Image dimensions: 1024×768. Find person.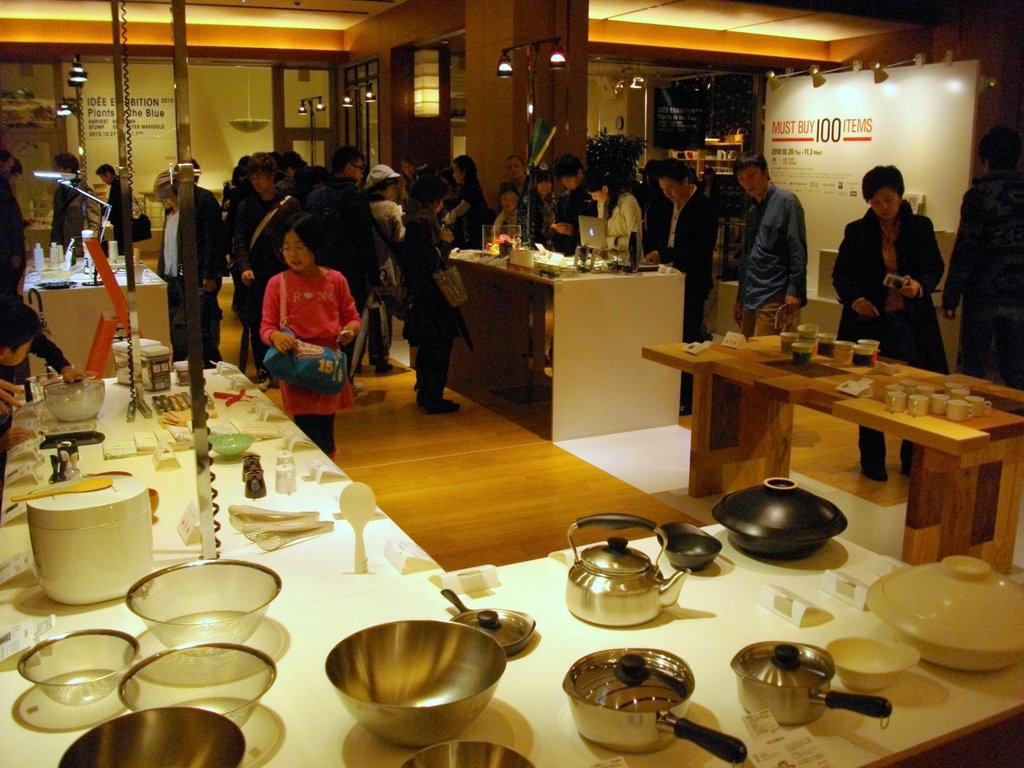
{"x1": 143, "y1": 161, "x2": 195, "y2": 364}.
